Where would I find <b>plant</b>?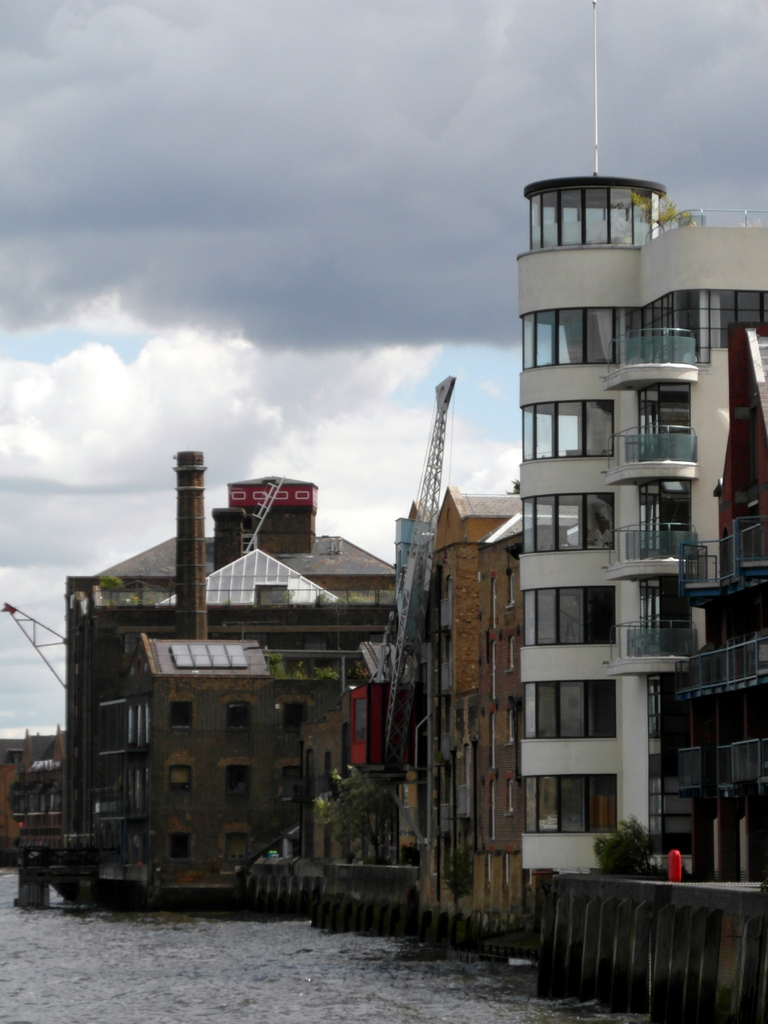
At rect(585, 817, 663, 876).
